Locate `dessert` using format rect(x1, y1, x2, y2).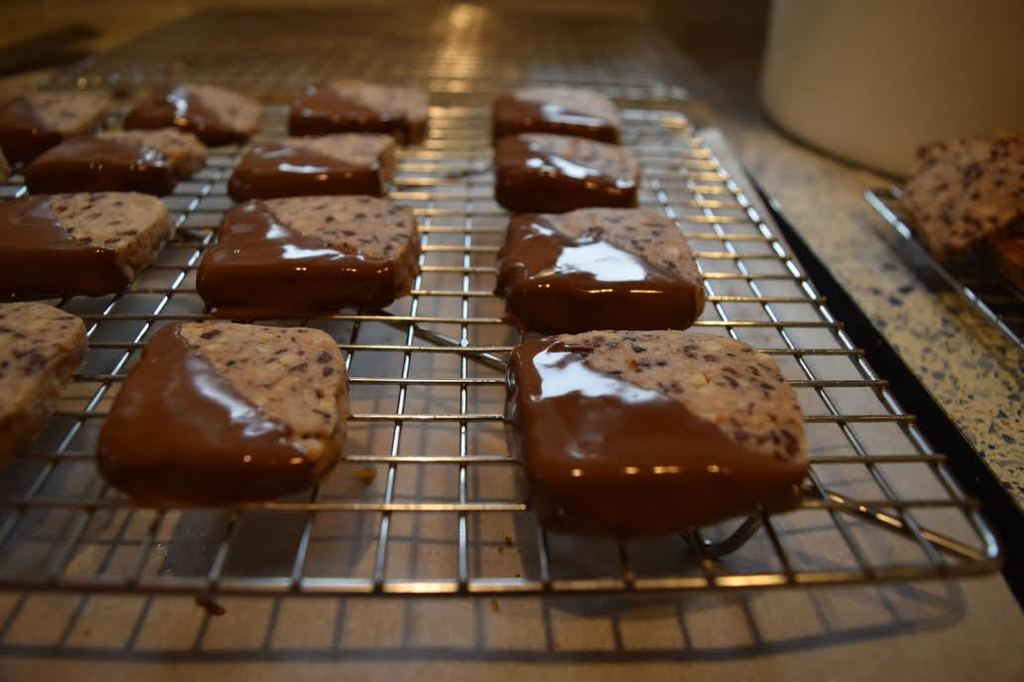
rect(229, 136, 398, 202).
